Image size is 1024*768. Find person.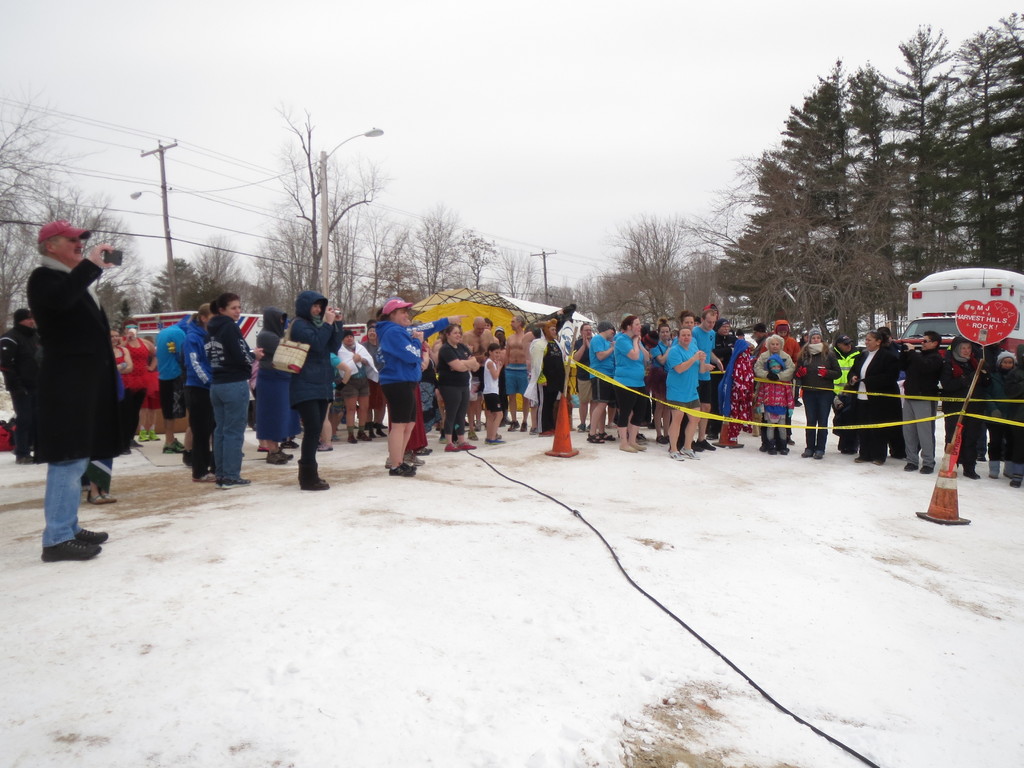
bbox=[24, 219, 136, 560].
